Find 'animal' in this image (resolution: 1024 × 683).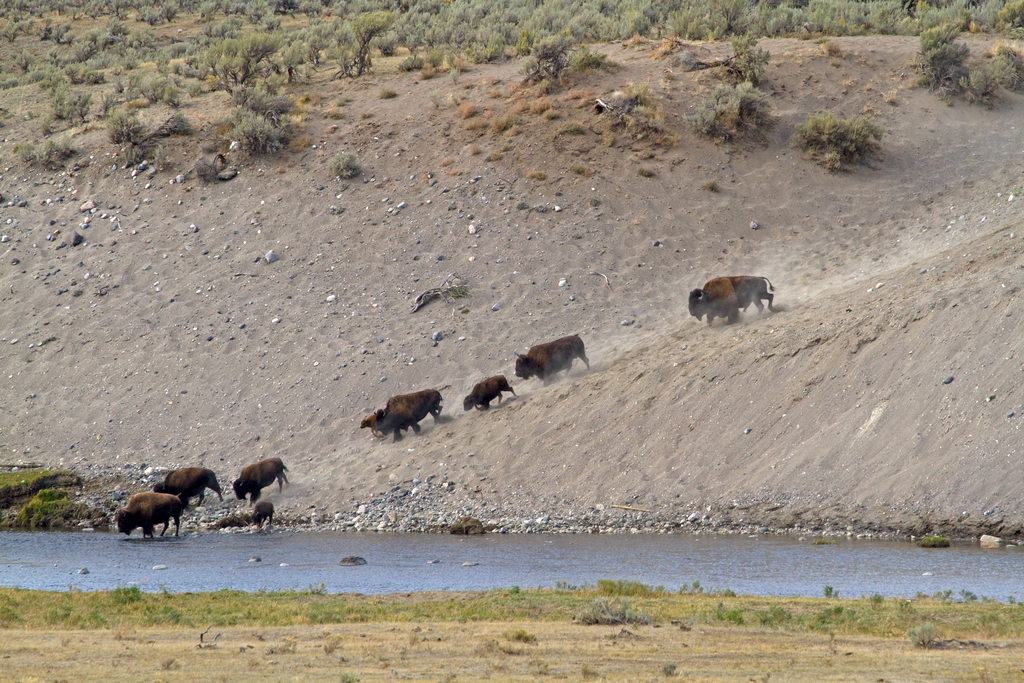
[688,278,783,327].
